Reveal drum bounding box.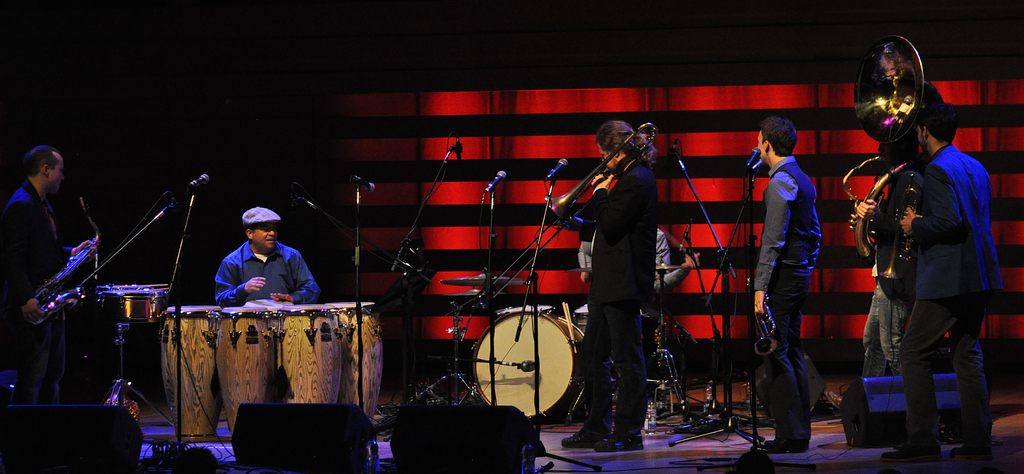
Revealed: 157/304/218/436.
